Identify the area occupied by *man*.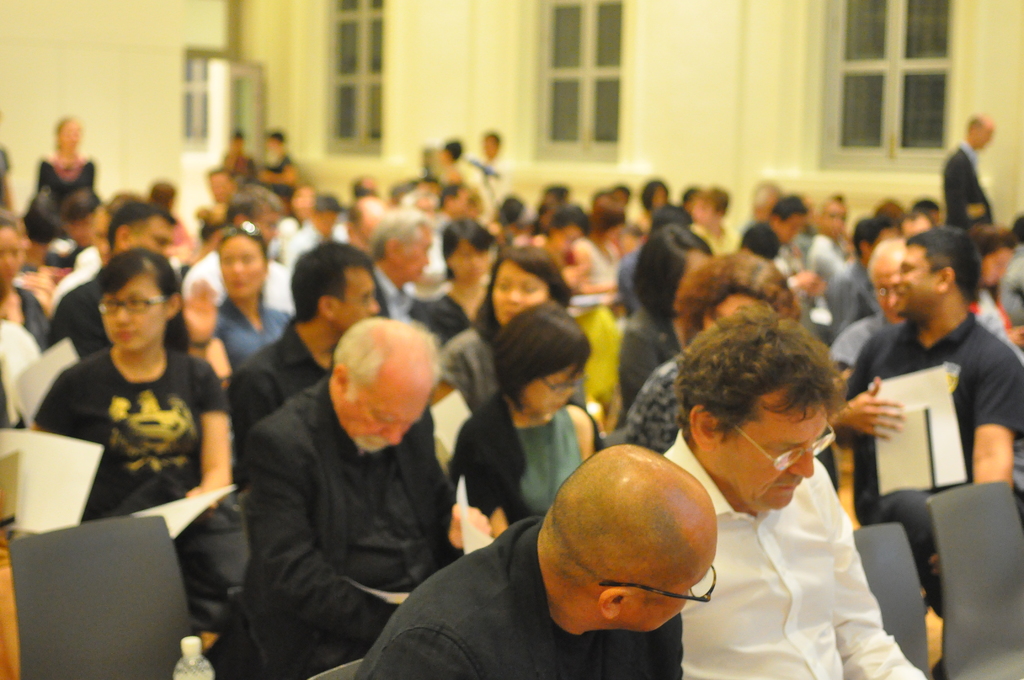
Area: BBox(659, 305, 925, 679).
